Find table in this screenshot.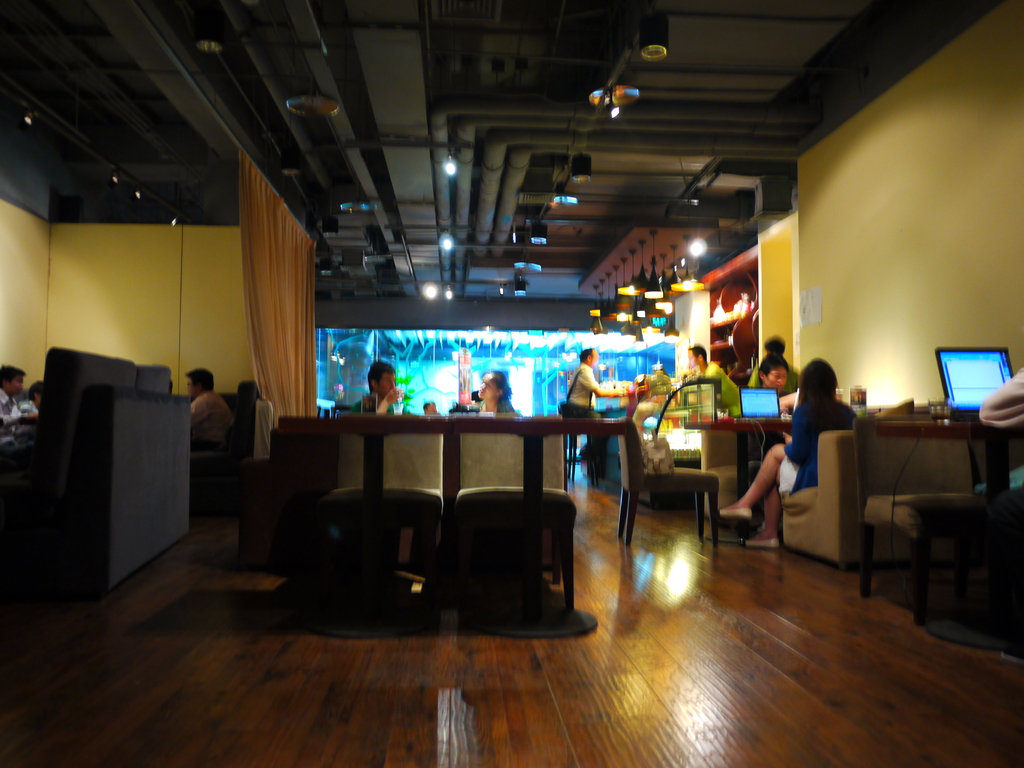
The bounding box for table is detection(248, 397, 644, 630).
